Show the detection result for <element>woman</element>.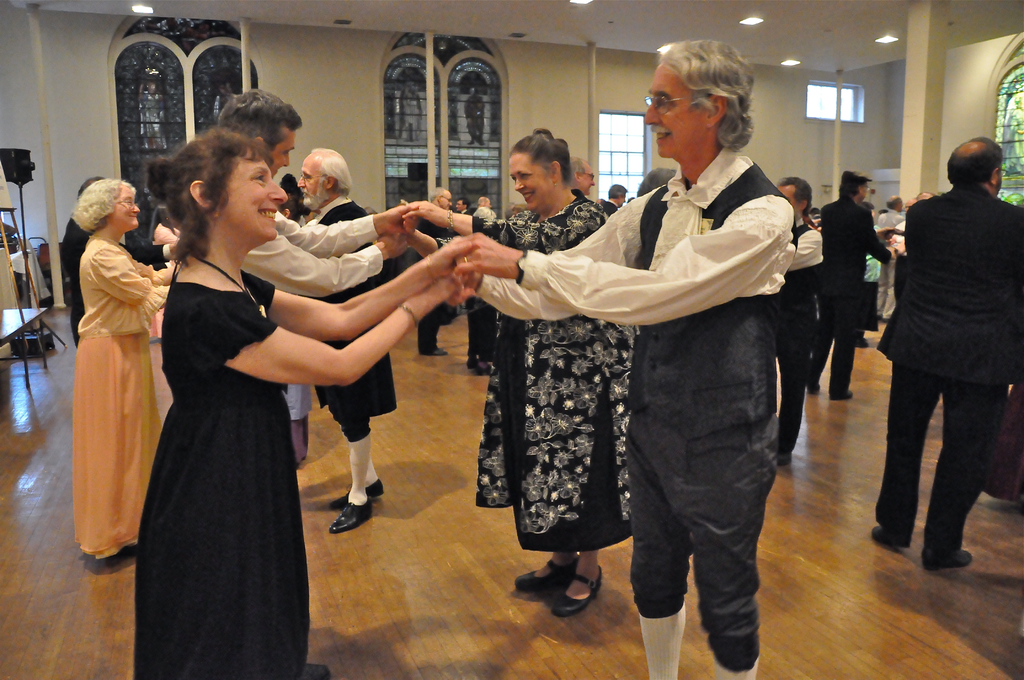
73/175/180/560.
